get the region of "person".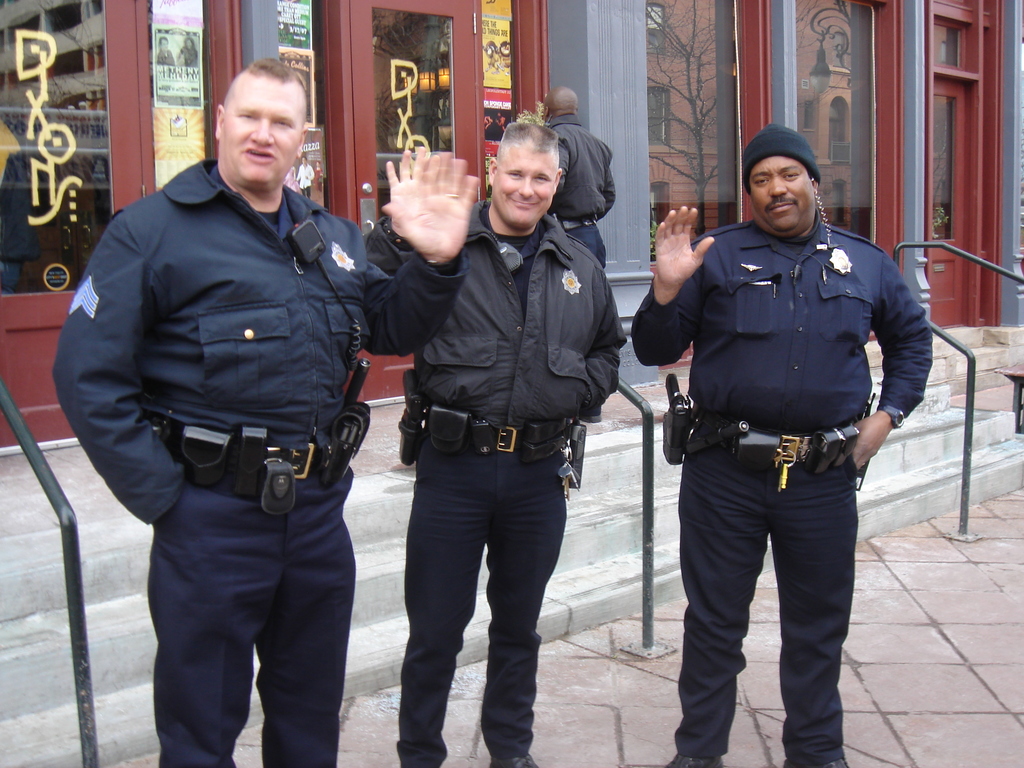
(x1=386, y1=115, x2=625, y2=767).
